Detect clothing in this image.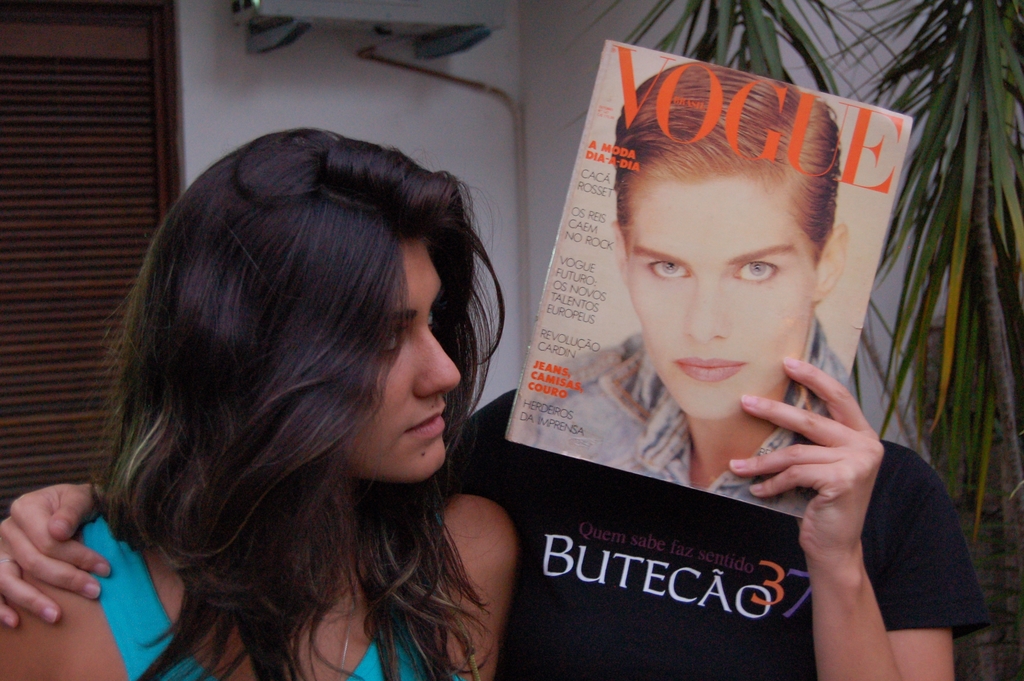
Detection: [left=452, top=377, right=989, bottom=680].
